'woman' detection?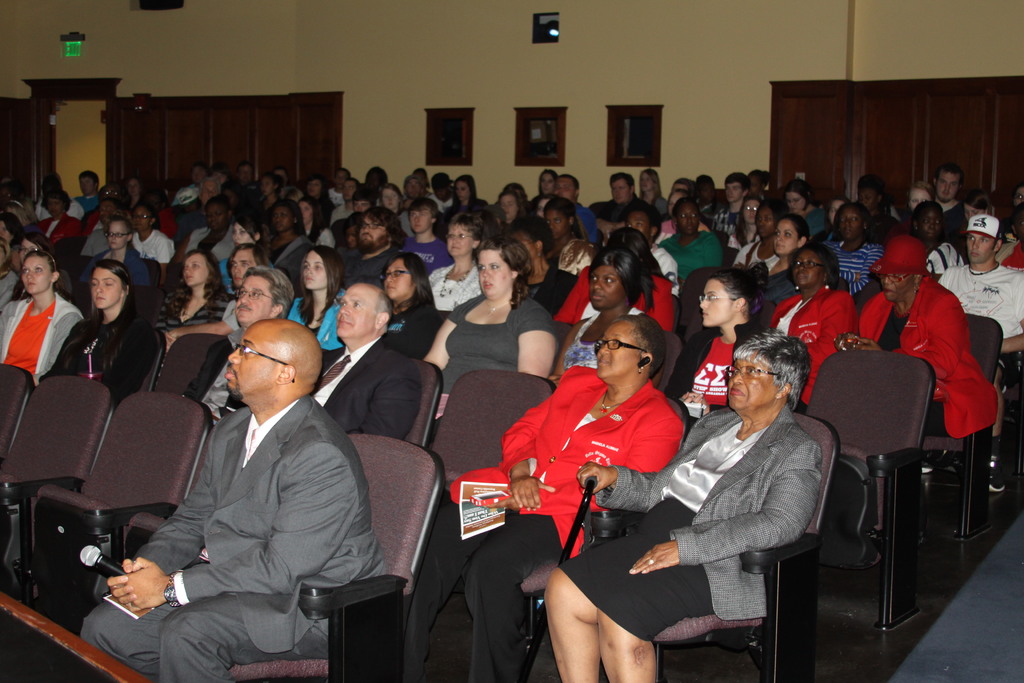
bbox=[725, 195, 767, 259]
